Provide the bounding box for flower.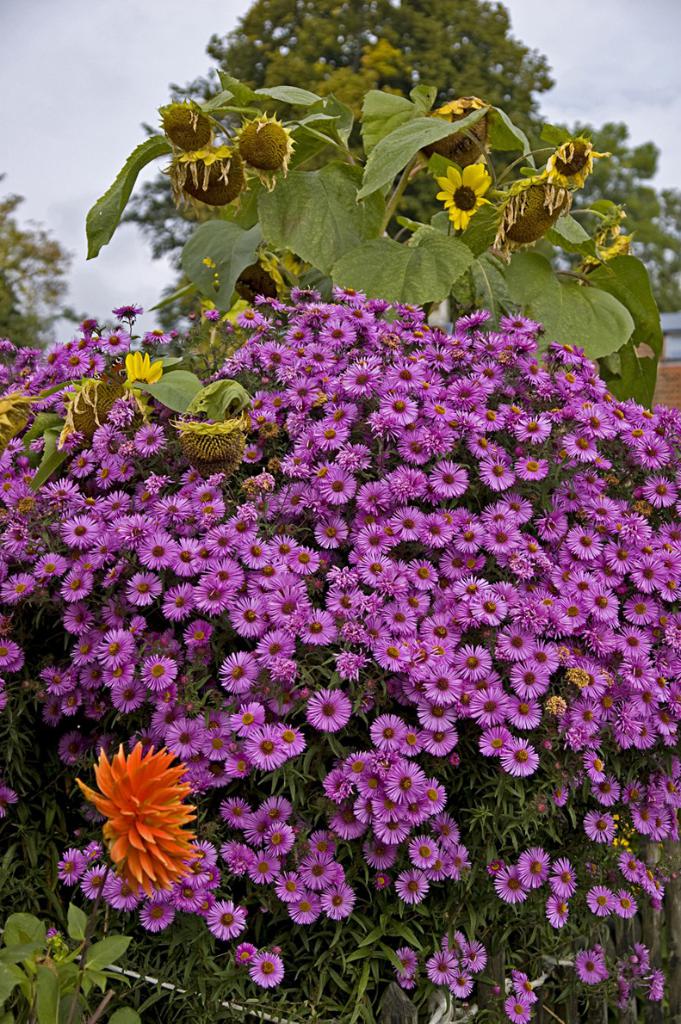
left=423, top=951, right=455, bottom=984.
